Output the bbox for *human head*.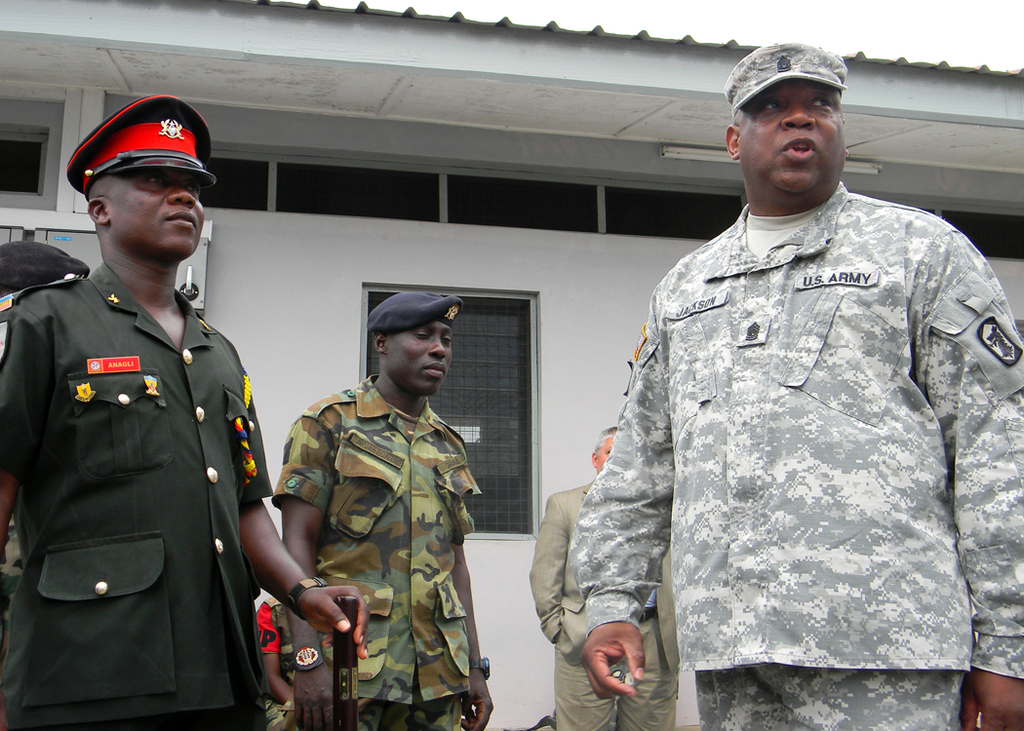
l=0, t=240, r=85, b=295.
